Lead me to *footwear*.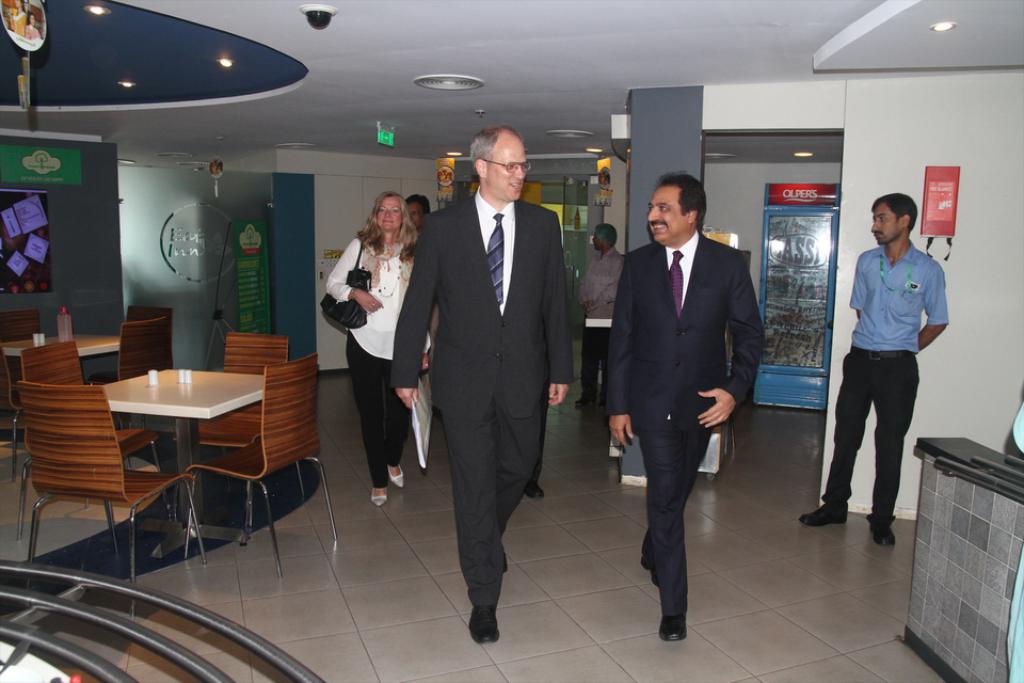
Lead to box=[870, 523, 896, 547].
